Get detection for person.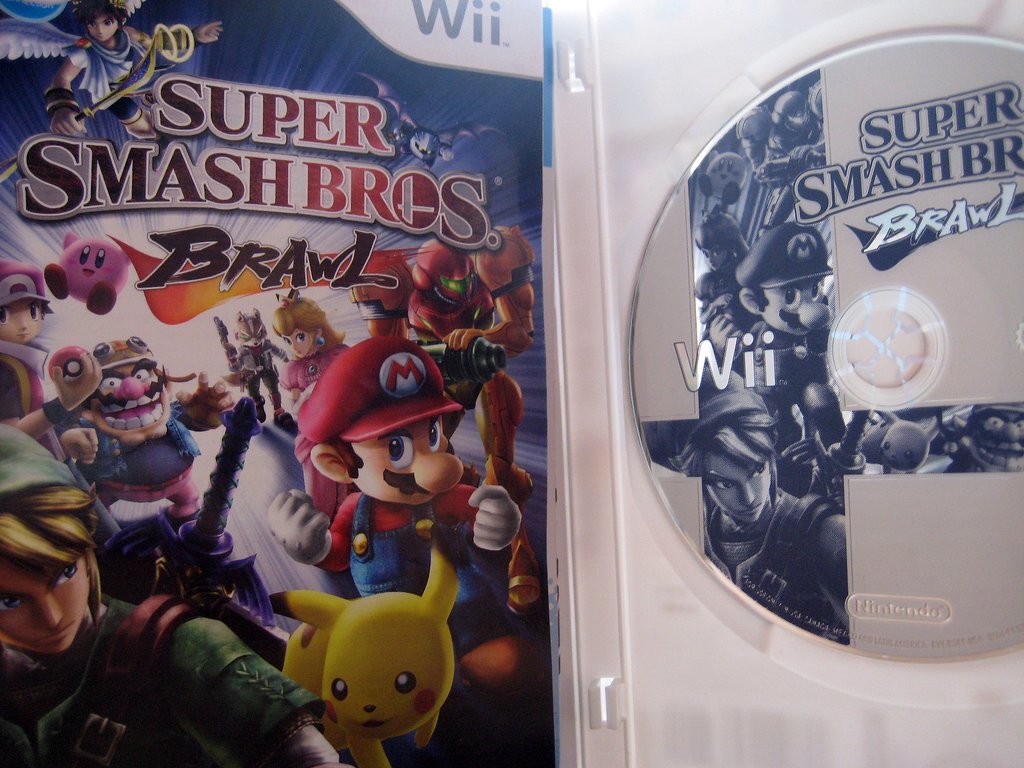
Detection: 0:416:349:767.
